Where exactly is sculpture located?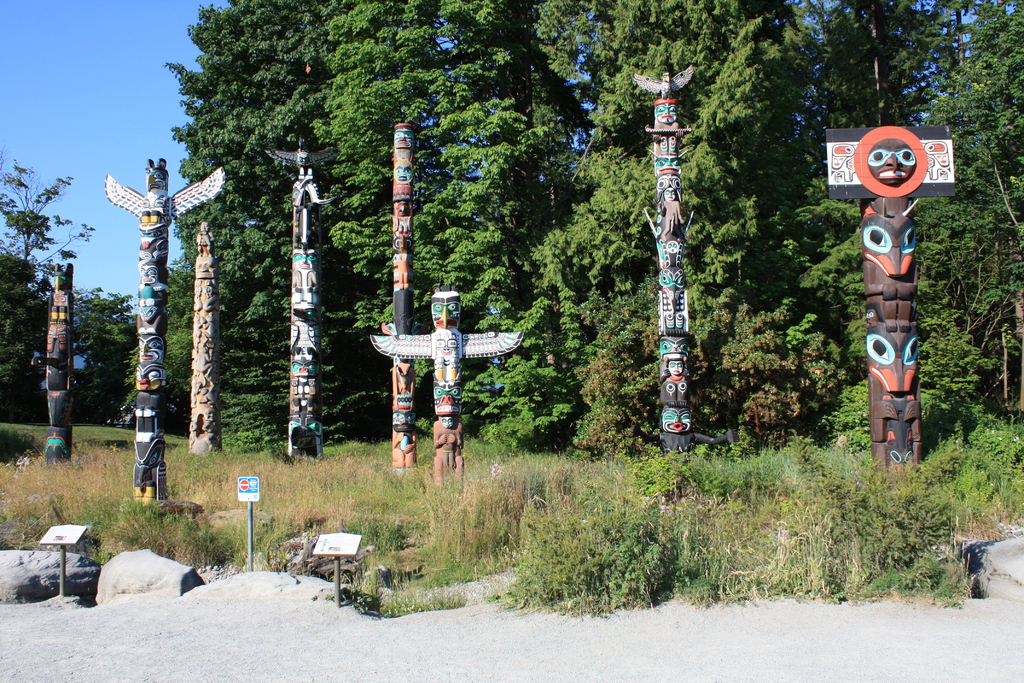
Its bounding box is 268, 138, 358, 458.
